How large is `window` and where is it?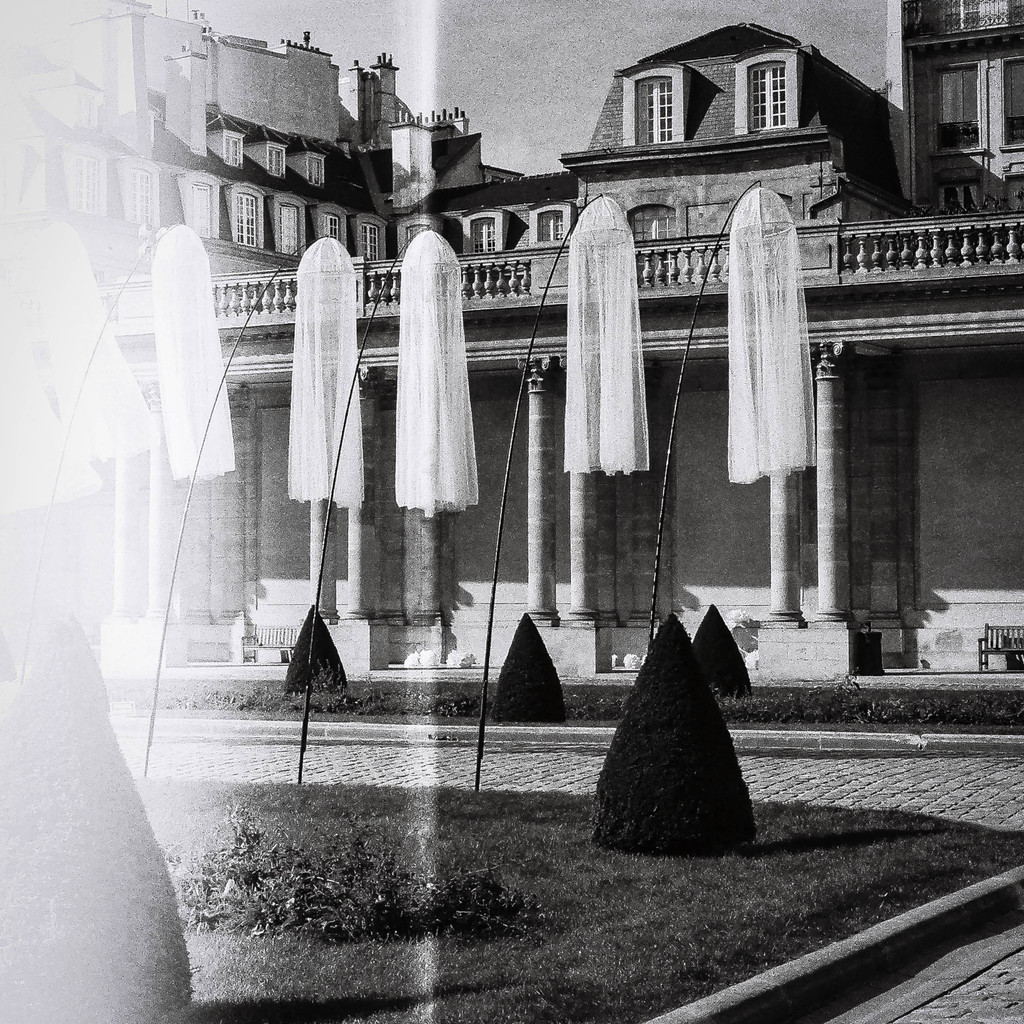
Bounding box: 317, 211, 345, 254.
